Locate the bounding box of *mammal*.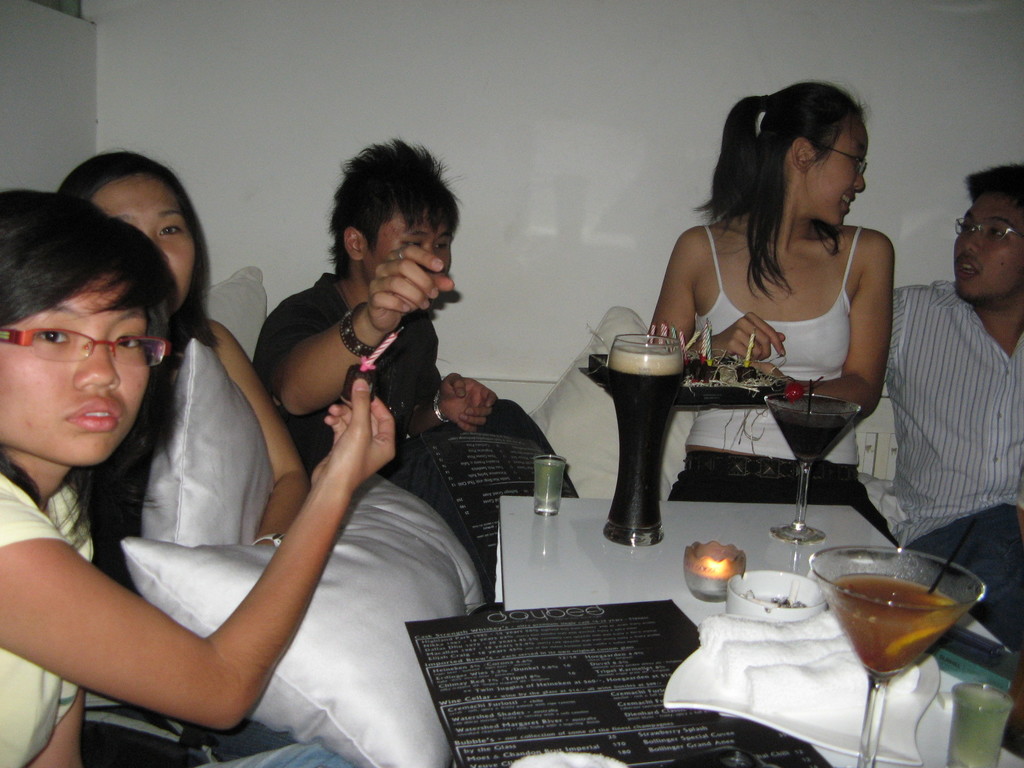
Bounding box: x1=647, y1=85, x2=898, y2=550.
